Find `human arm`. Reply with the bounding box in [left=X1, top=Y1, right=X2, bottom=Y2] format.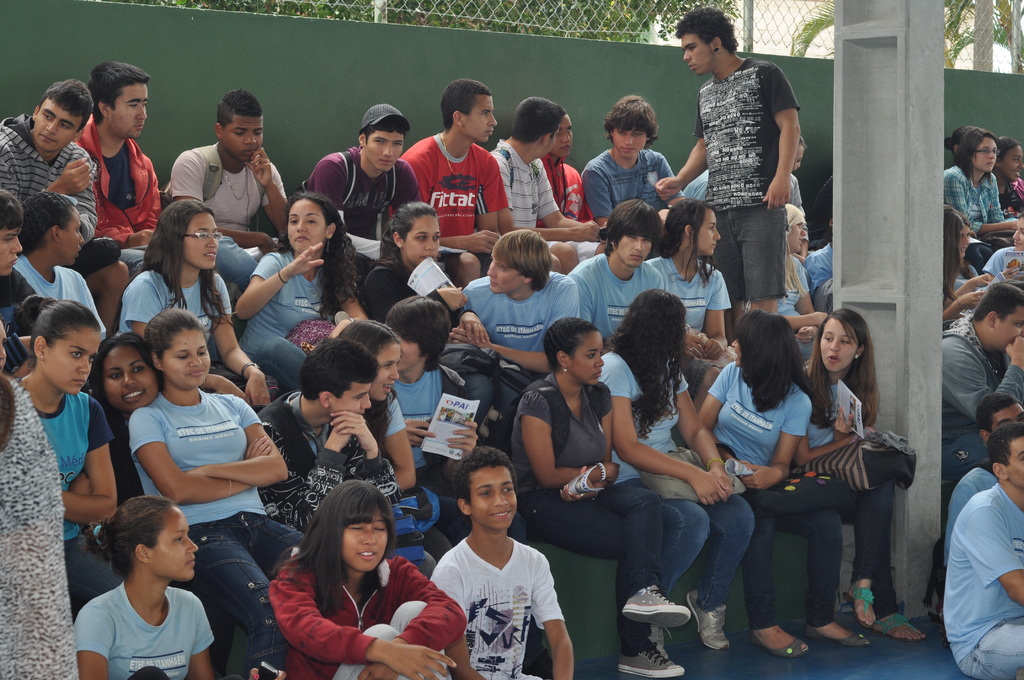
[left=518, top=392, right=622, bottom=490].
